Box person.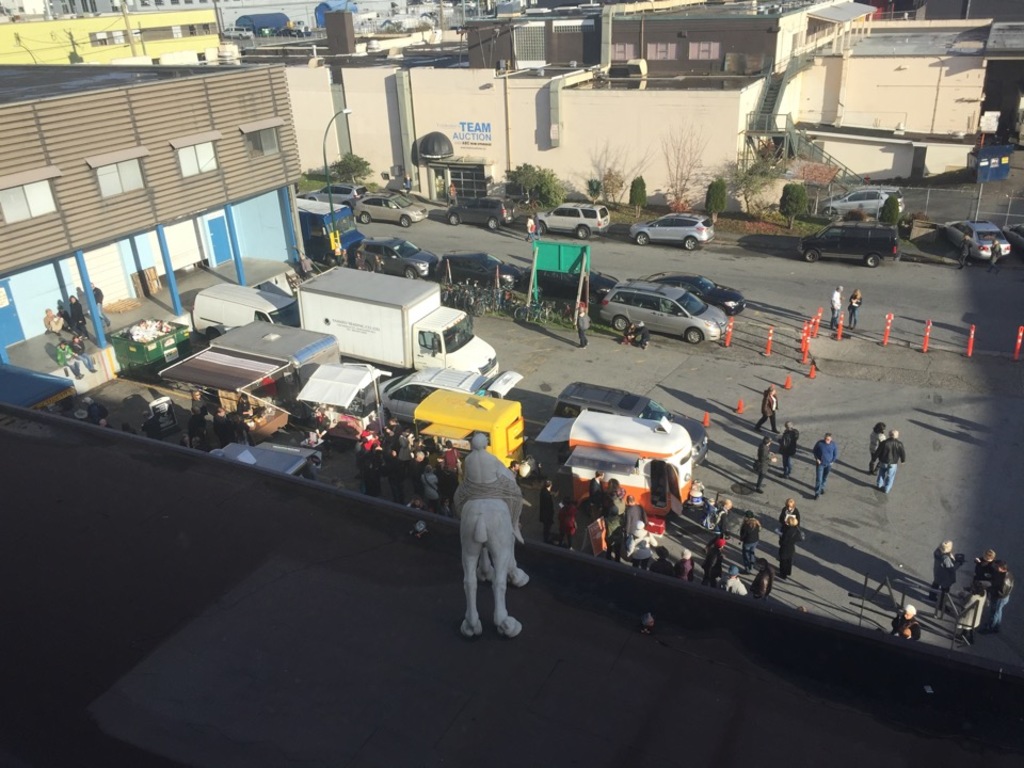
[720,565,752,593].
